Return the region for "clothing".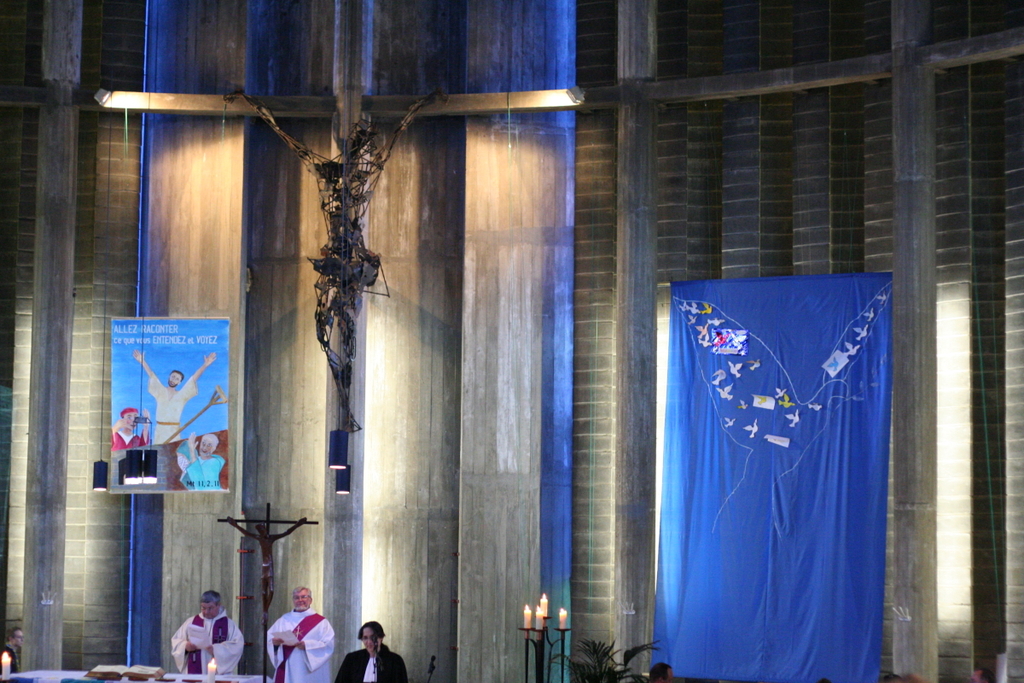
<bbox>173, 447, 226, 491</bbox>.
